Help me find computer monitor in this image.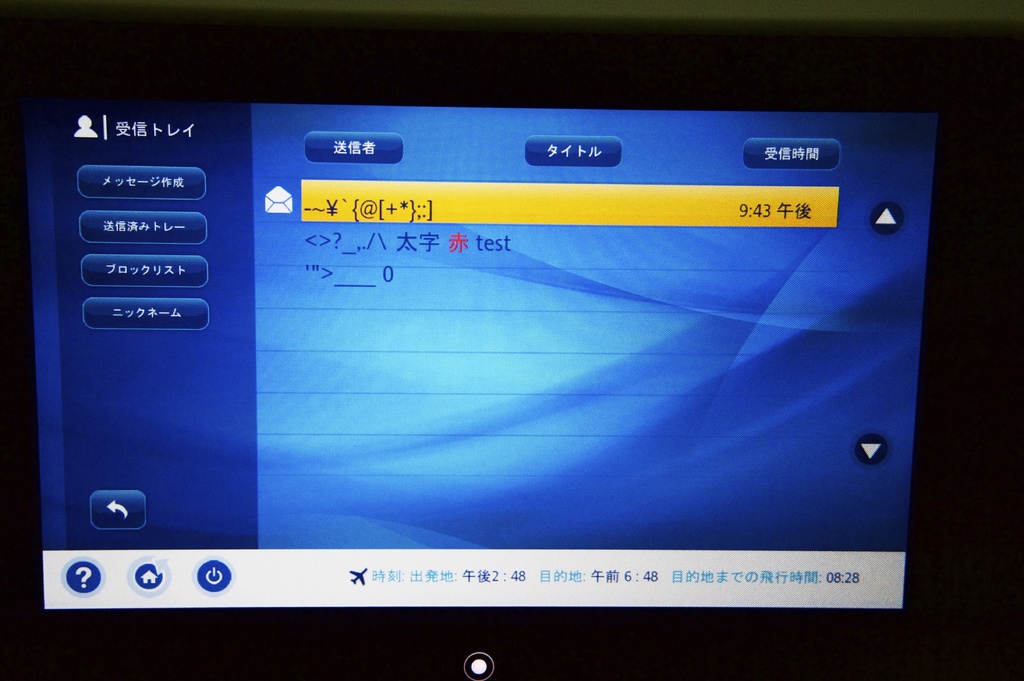
Found it: l=3, t=29, r=964, b=633.
